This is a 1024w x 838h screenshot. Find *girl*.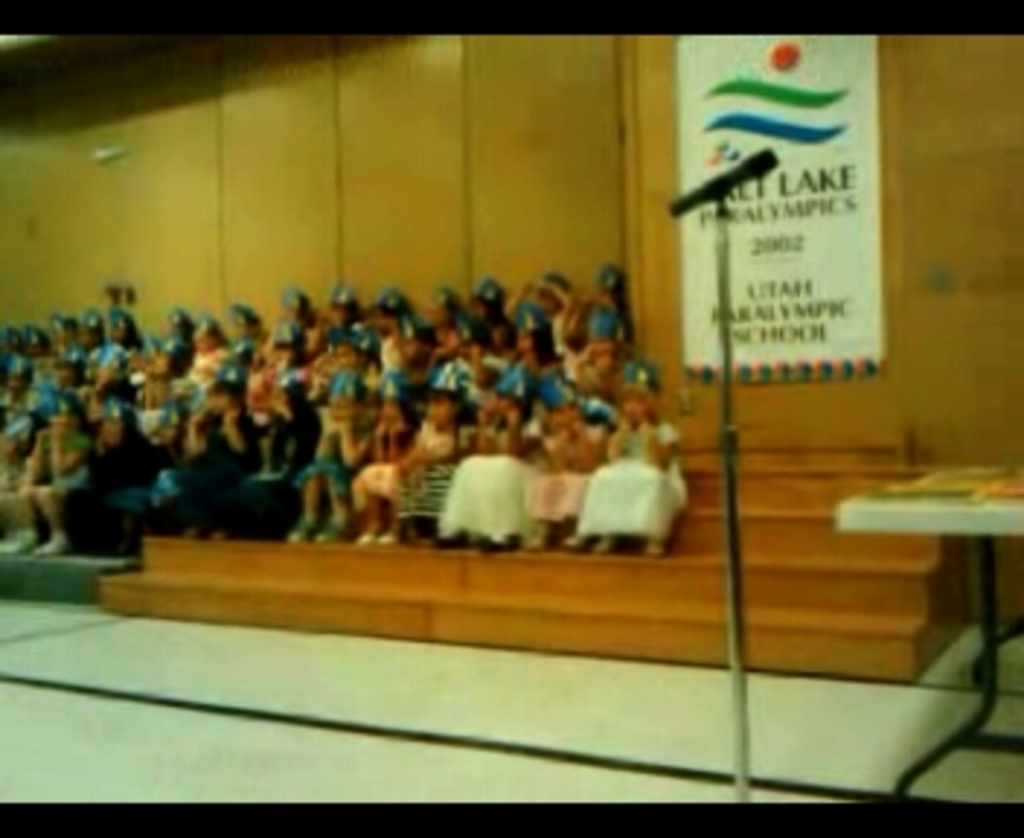
Bounding box: (381, 326, 404, 393).
